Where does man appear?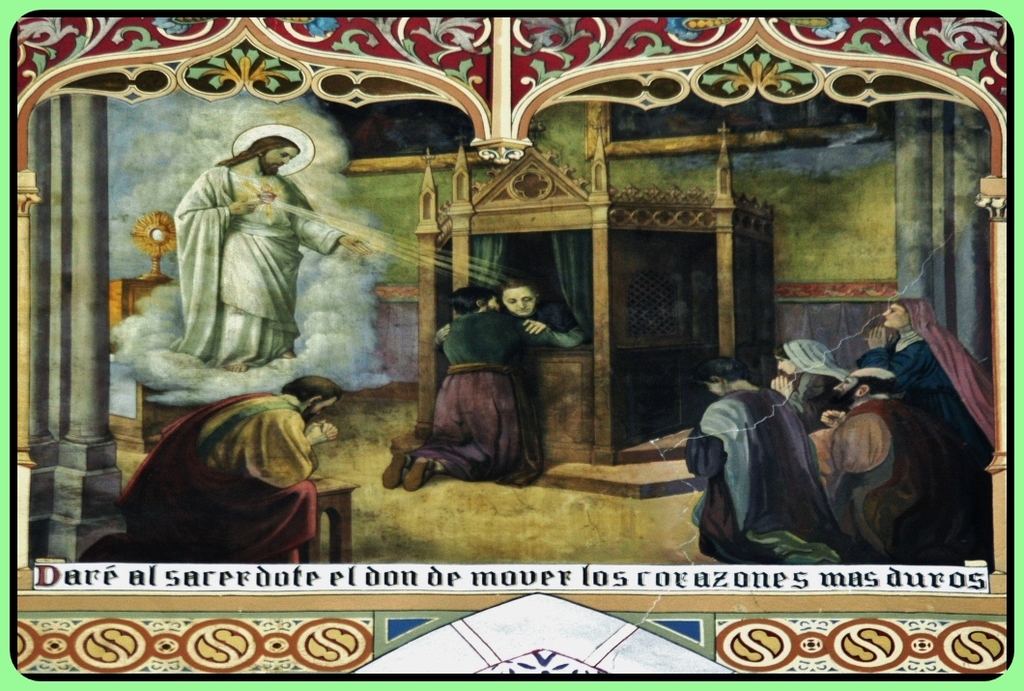
Appears at [75,375,344,562].
